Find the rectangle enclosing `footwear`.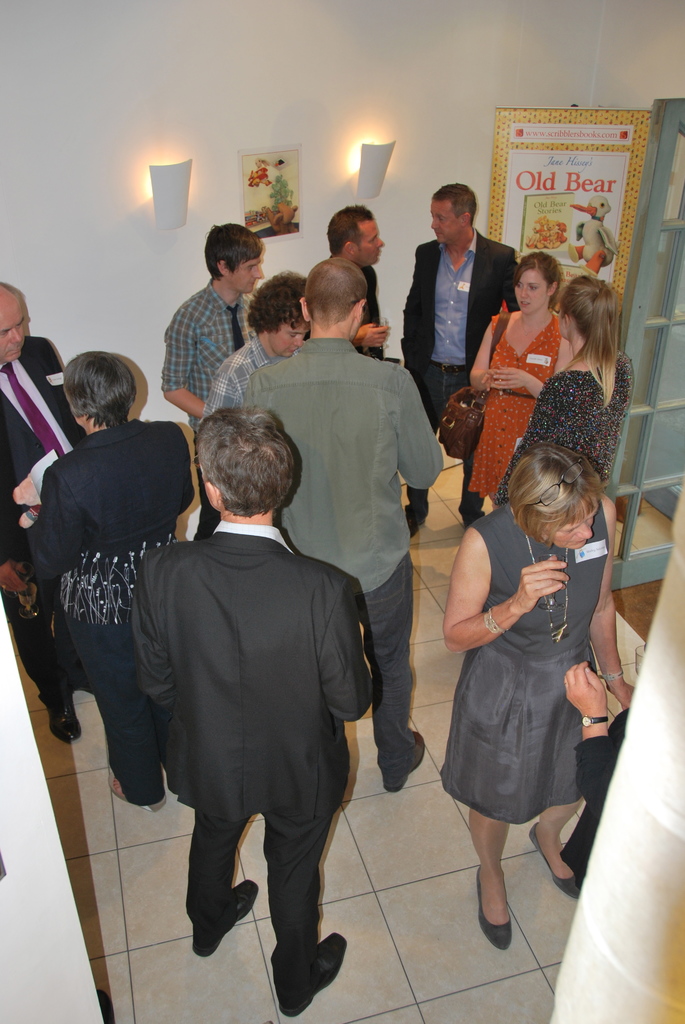
box=[383, 732, 427, 797].
